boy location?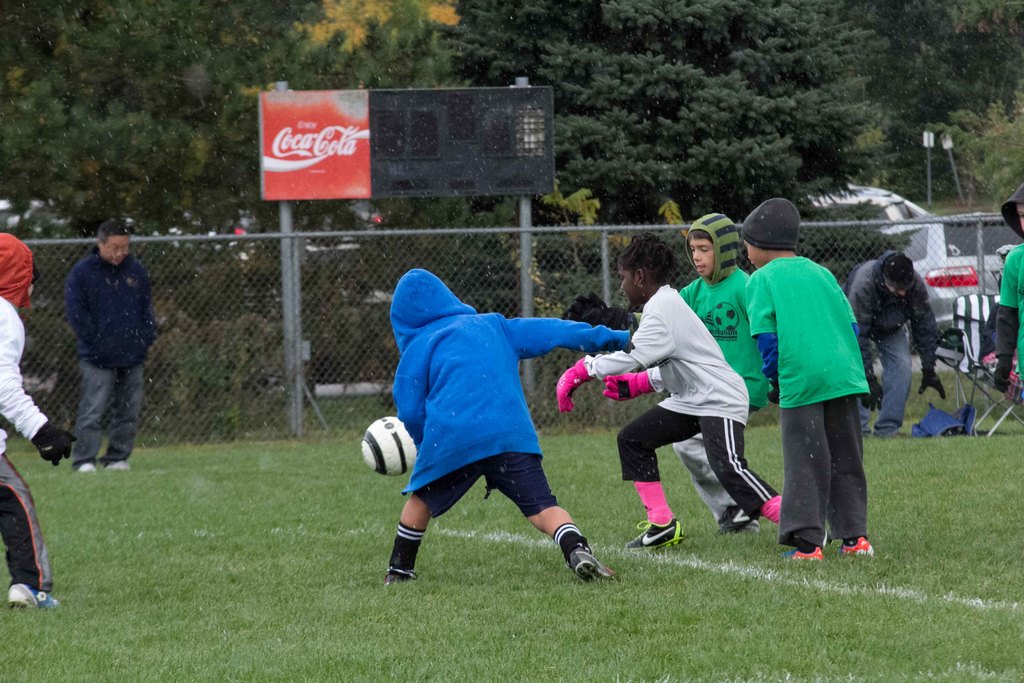
select_region(0, 231, 79, 607)
